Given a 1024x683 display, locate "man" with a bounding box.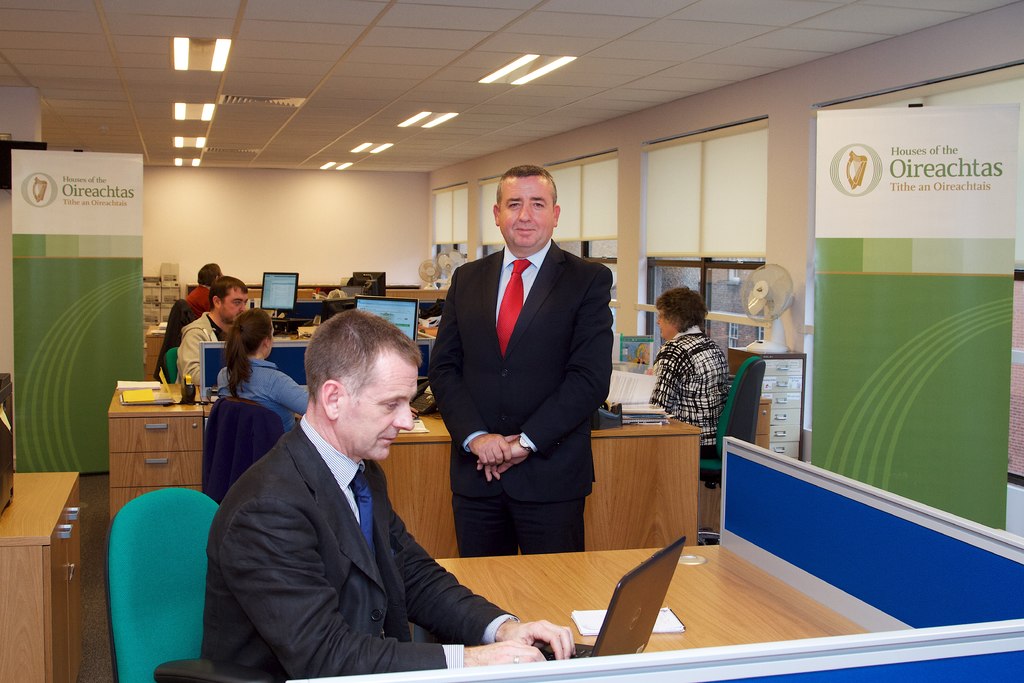
Located: 424/154/627/582.
